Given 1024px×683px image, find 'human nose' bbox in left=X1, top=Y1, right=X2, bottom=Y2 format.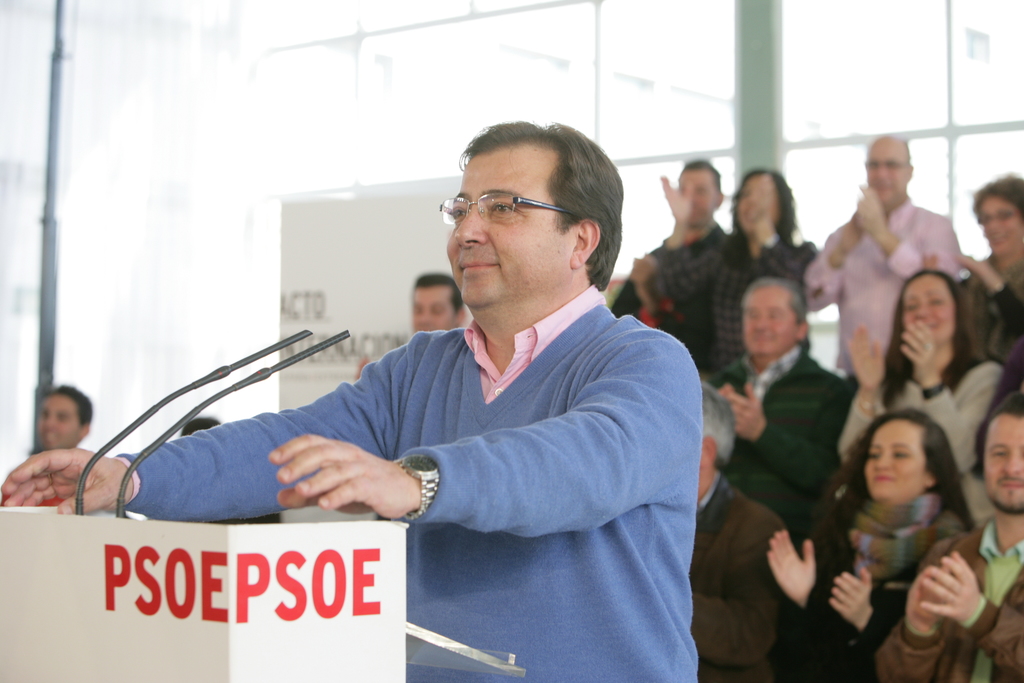
left=876, top=168, right=886, bottom=182.
